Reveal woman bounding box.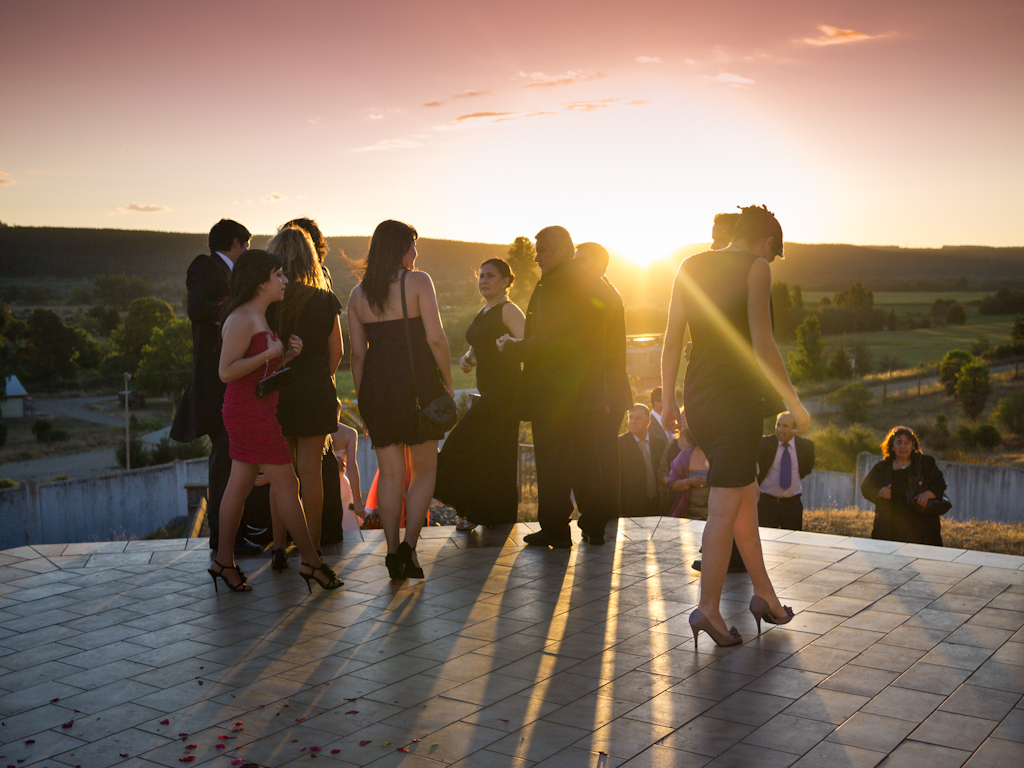
Revealed: <region>854, 427, 946, 545</region>.
